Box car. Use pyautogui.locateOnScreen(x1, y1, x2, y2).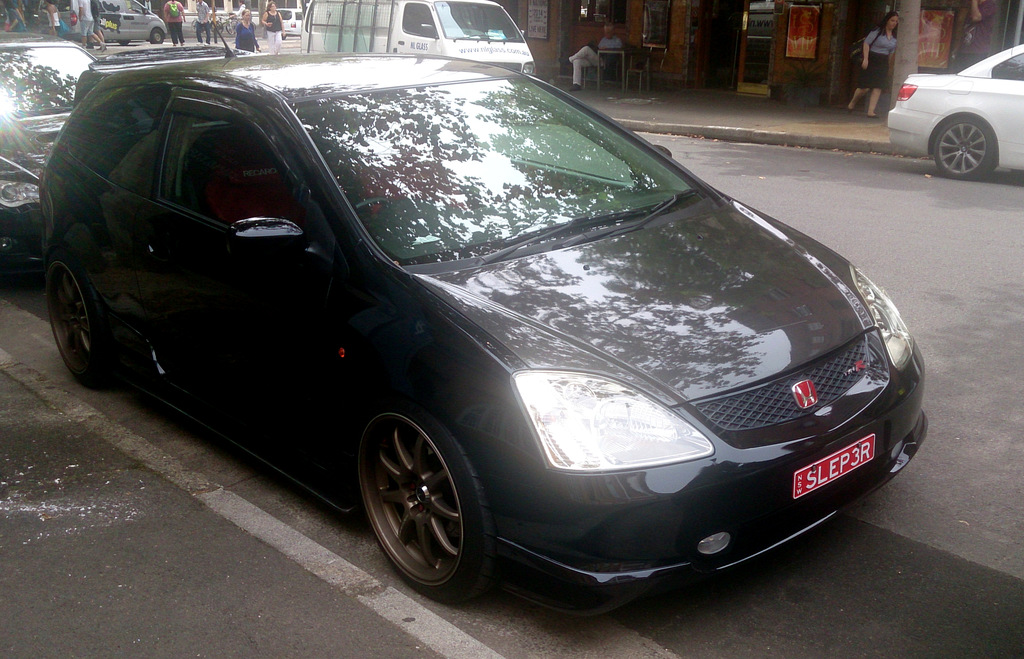
pyautogui.locateOnScreen(890, 45, 1023, 186).
